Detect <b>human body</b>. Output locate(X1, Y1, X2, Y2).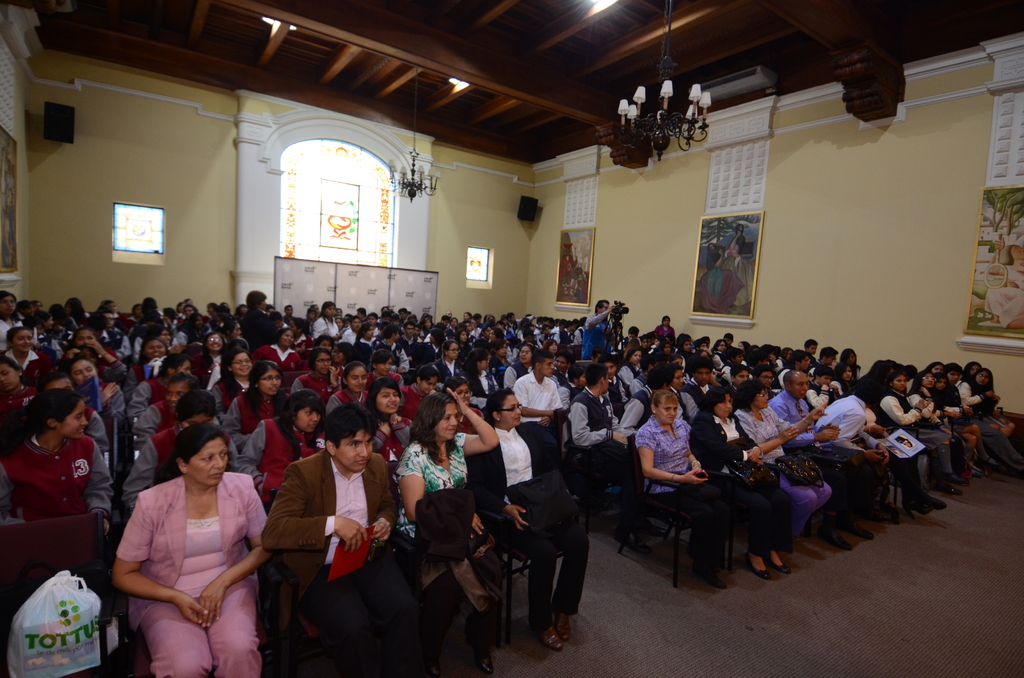
locate(772, 365, 841, 512).
